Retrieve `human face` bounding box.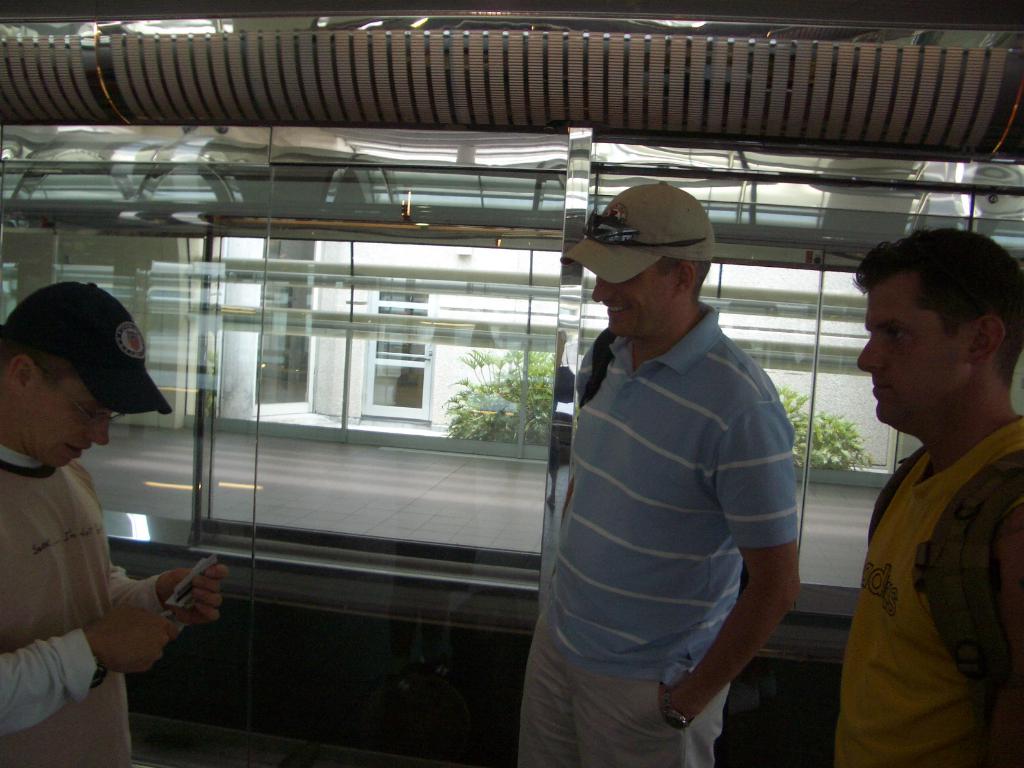
Bounding box: x1=35 y1=389 x2=121 y2=474.
